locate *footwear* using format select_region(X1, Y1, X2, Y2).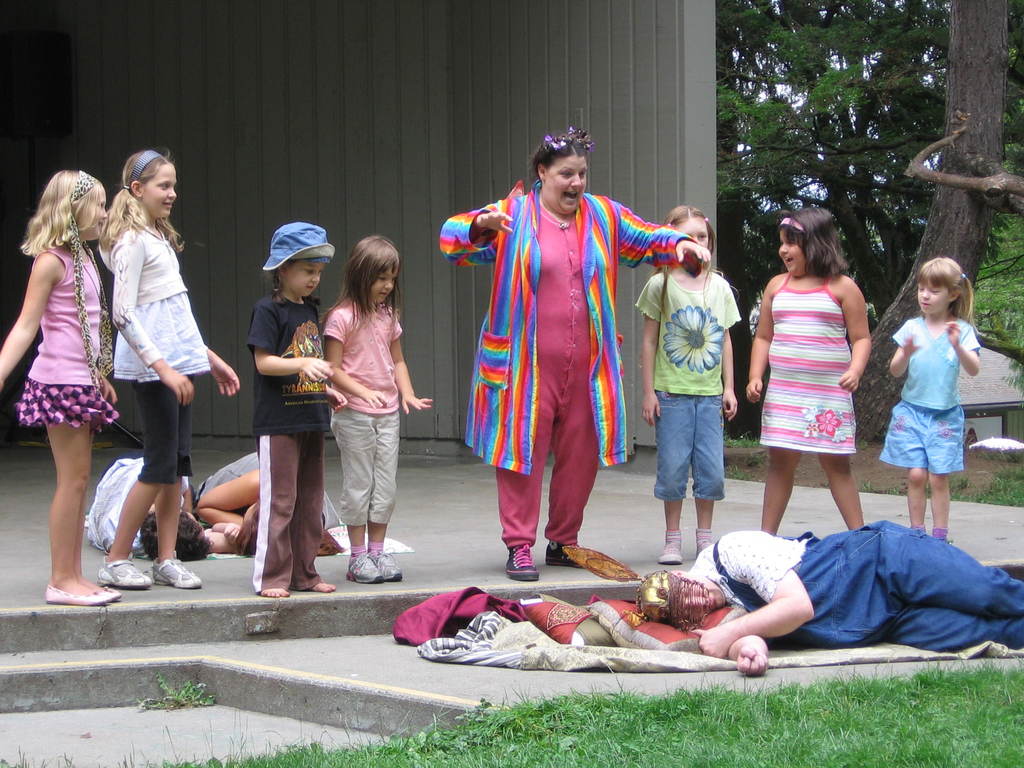
select_region(348, 553, 382, 584).
